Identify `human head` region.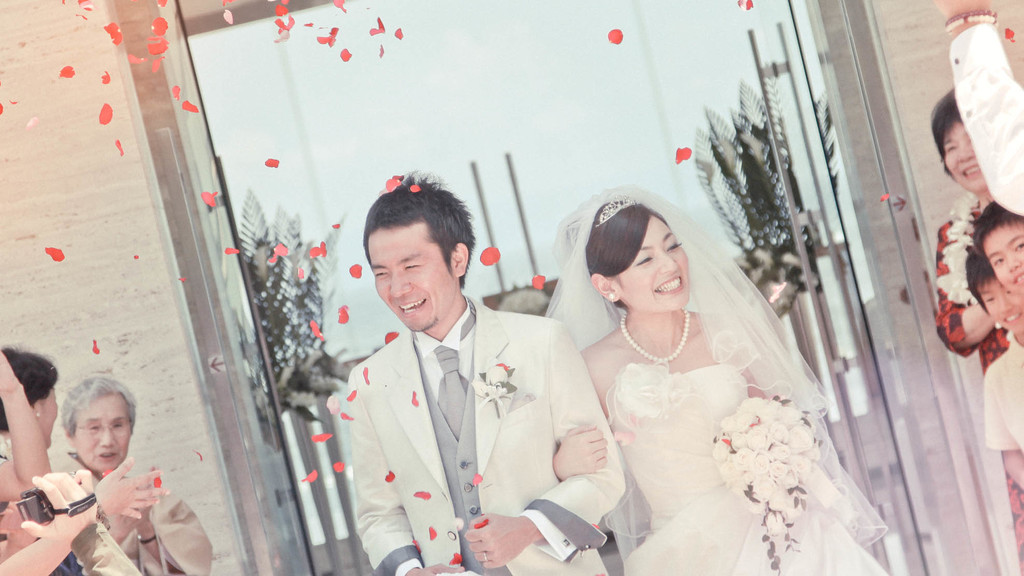
Region: <region>0, 342, 61, 450</region>.
